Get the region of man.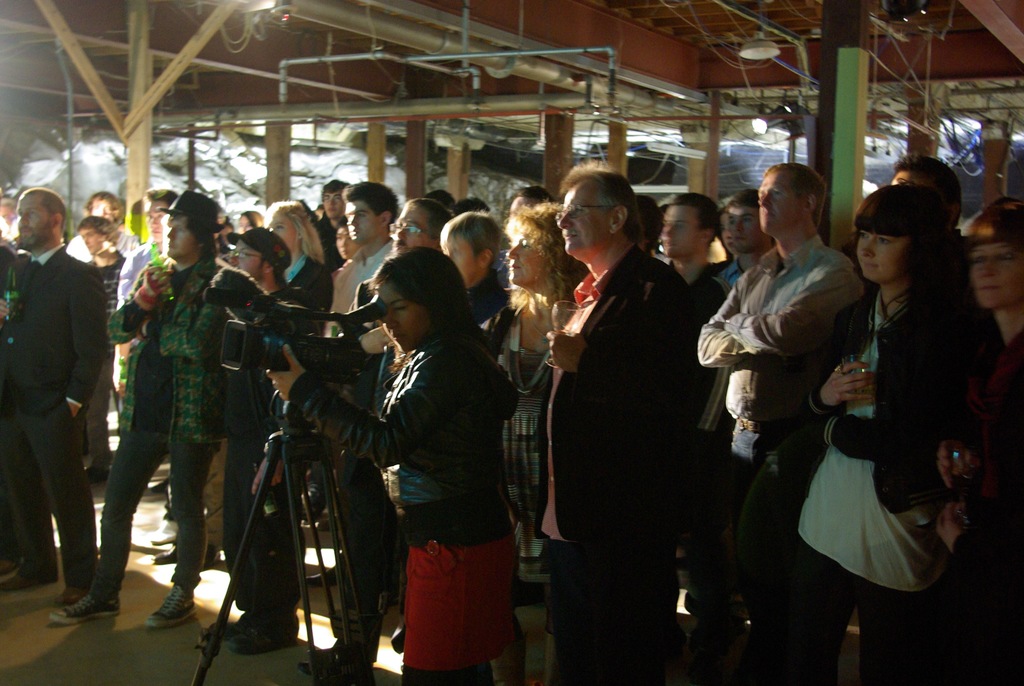
pyautogui.locateOnScreen(6, 166, 116, 614).
